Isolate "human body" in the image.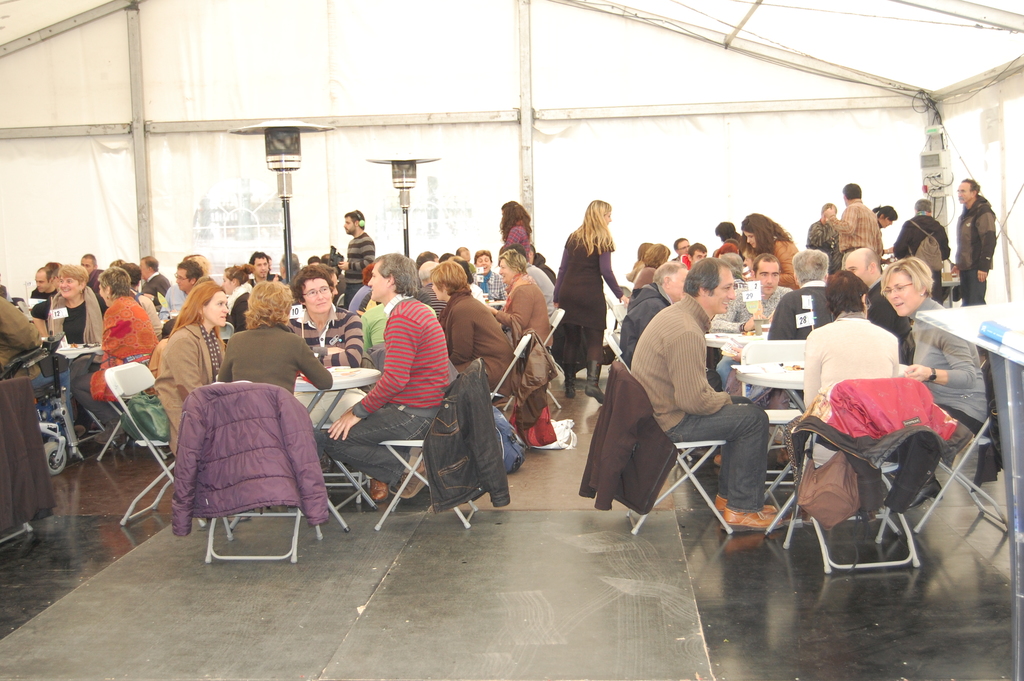
Isolated region: locate(636, 240, 666, 265).
